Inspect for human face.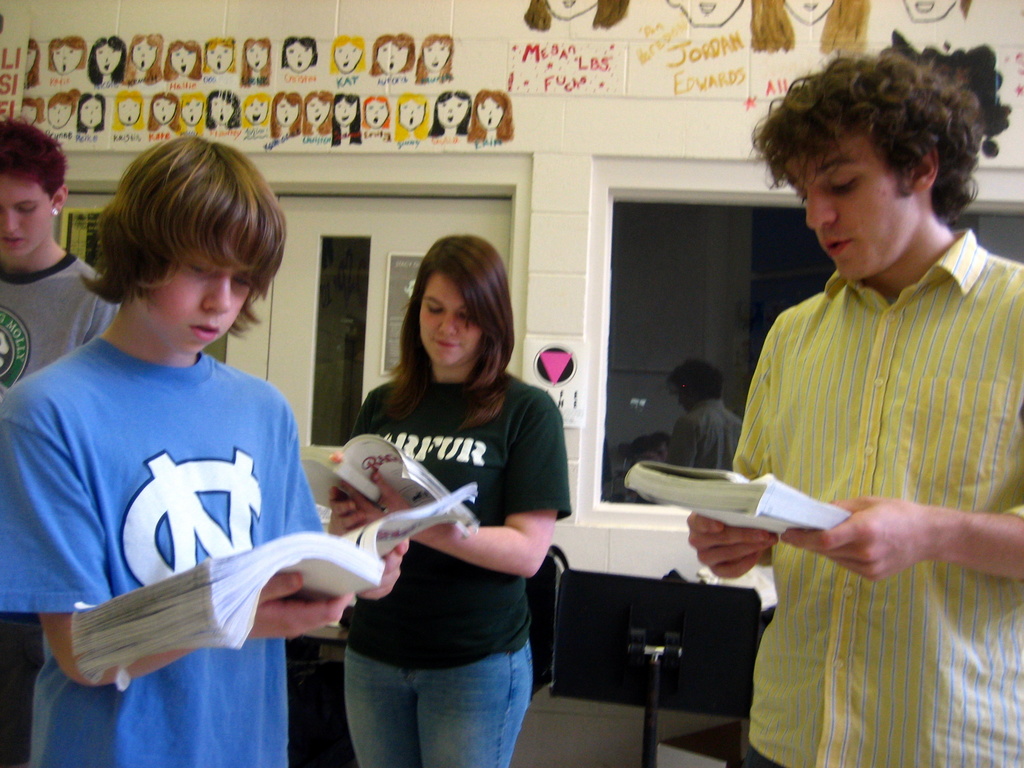
Inspection: [x1=0, y1=168, x2=56, y2=266].
